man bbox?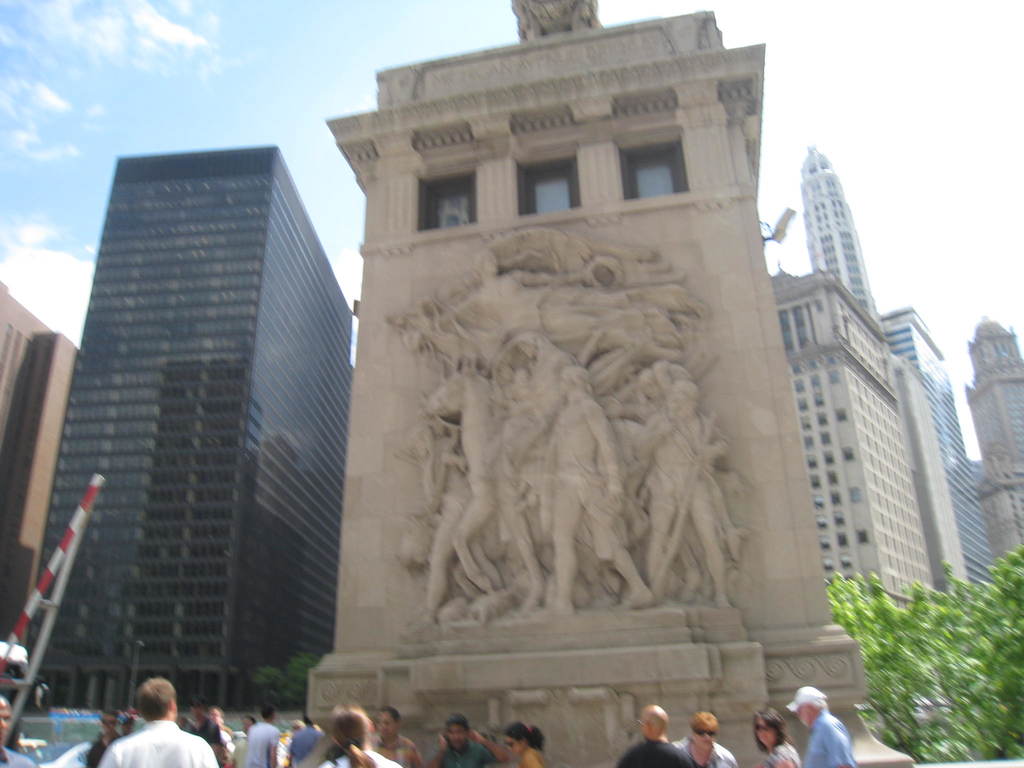
<bbox>371, 708, 422, 767</bbox>
